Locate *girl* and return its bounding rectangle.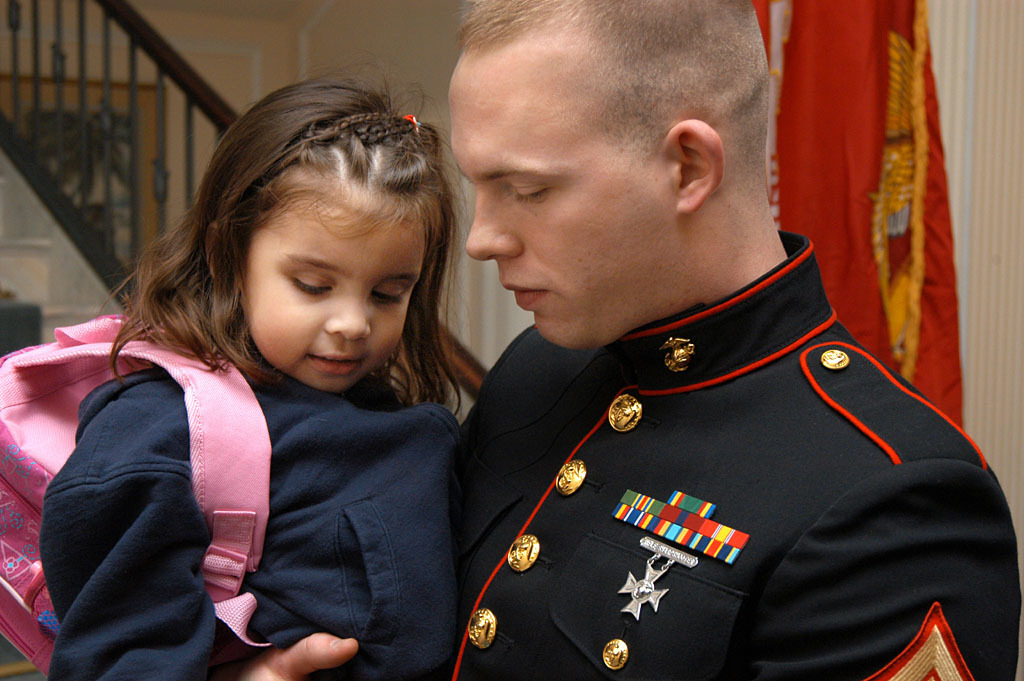
x1=35, y1=59, x2=465, y2=680.
